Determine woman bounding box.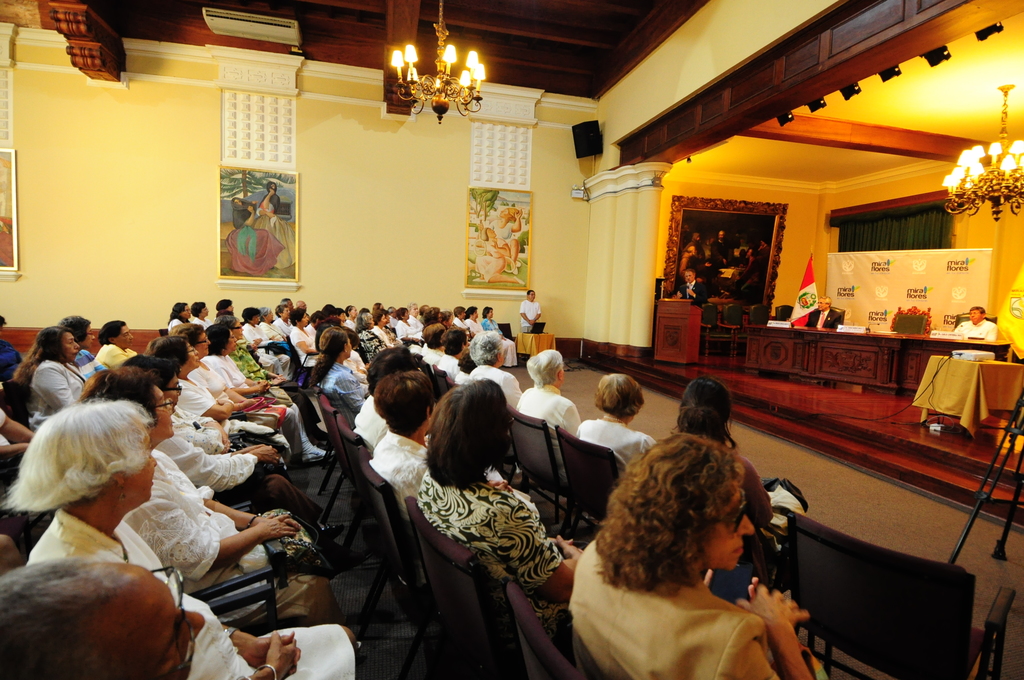
Determined: locate(0, 403, 367, 679).
